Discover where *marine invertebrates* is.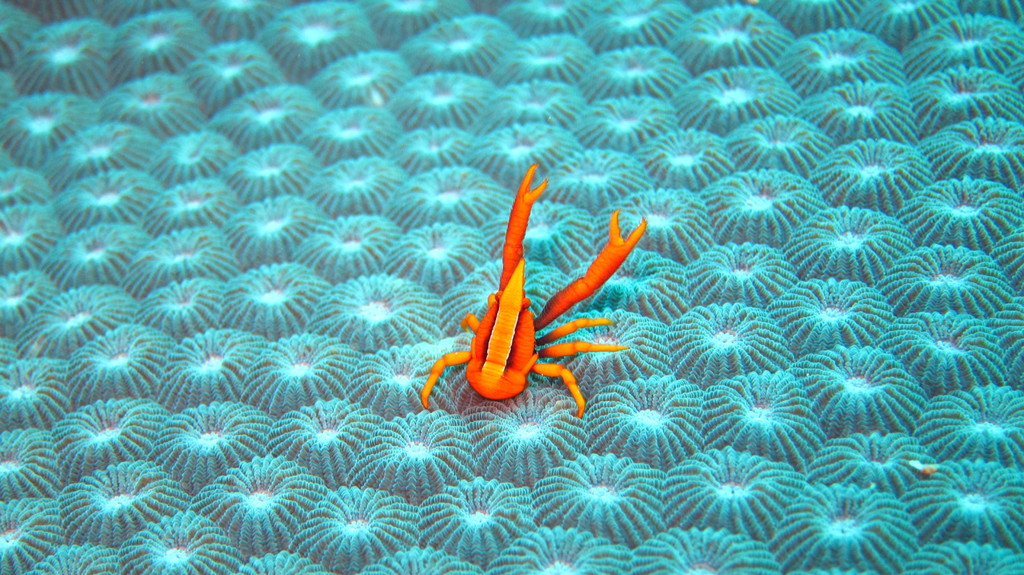
Discovered at 98 6 225 82.
